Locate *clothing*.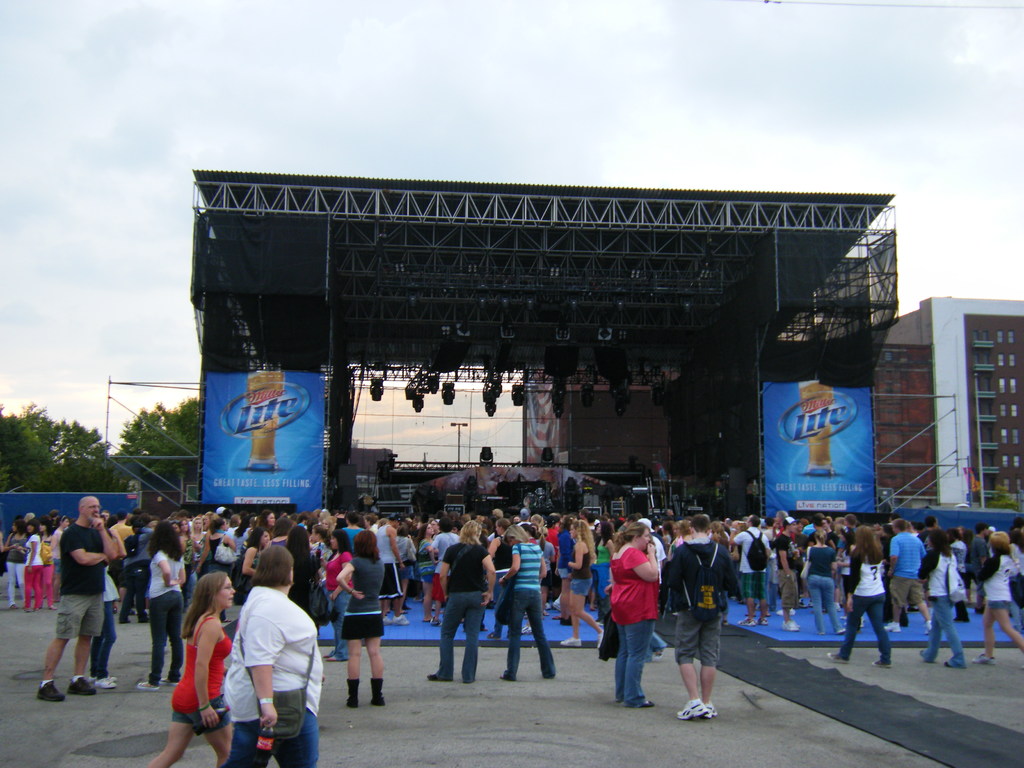
Bounding box: l=672, t=606, r=725, b=668.
